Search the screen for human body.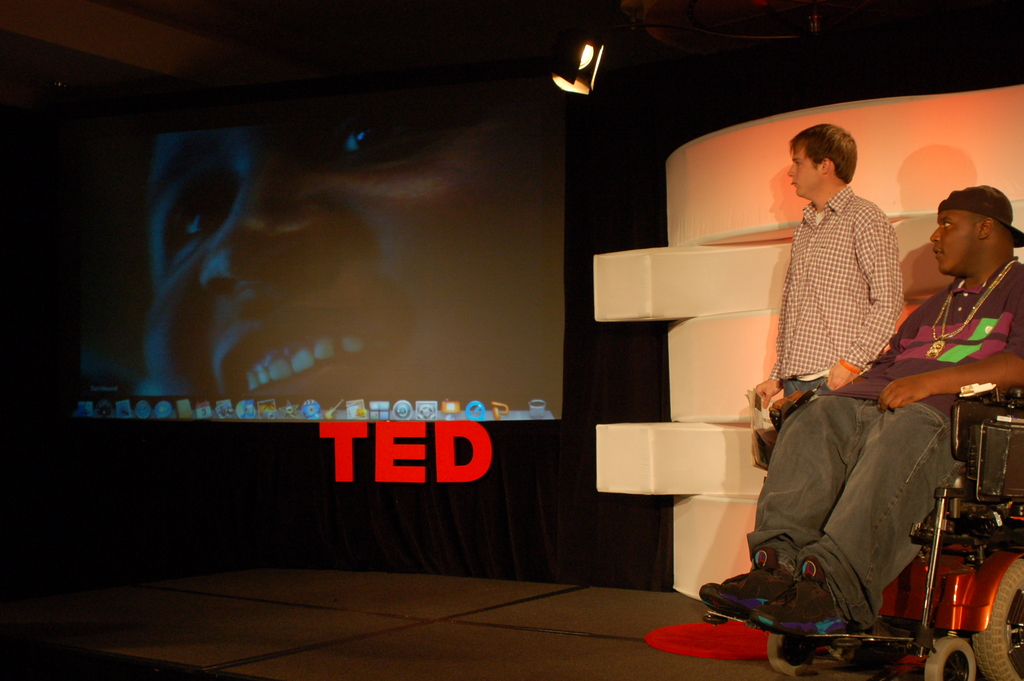
Found at bbox(707, 186, 1023, 639).
